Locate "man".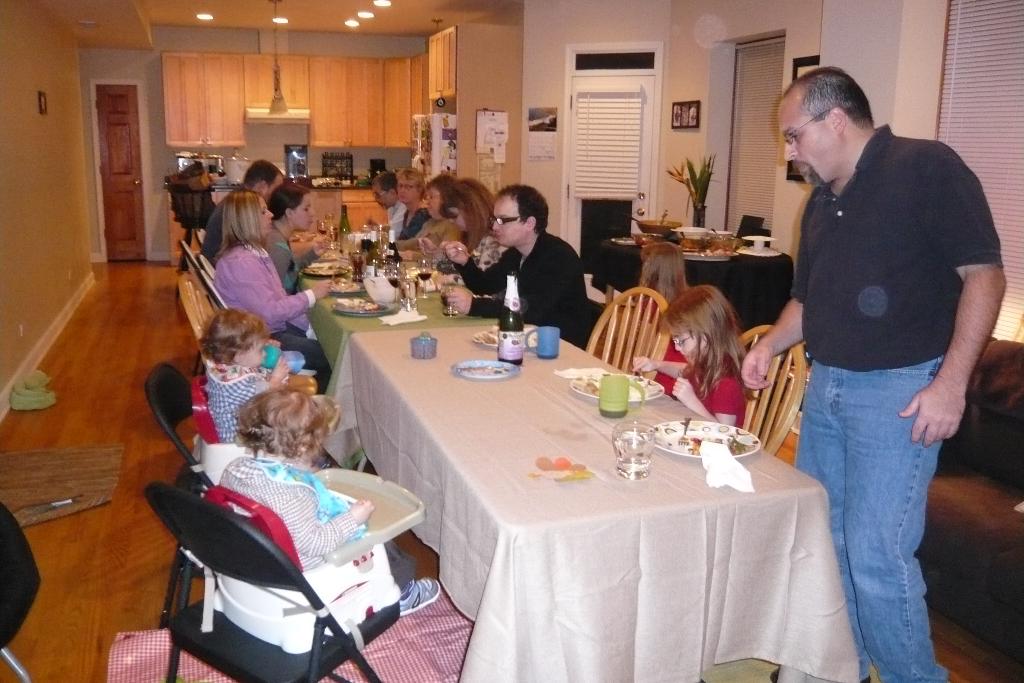
Bounding box: {"left": 739, "top": 67, "right": 1009, "bottom": 682}.
